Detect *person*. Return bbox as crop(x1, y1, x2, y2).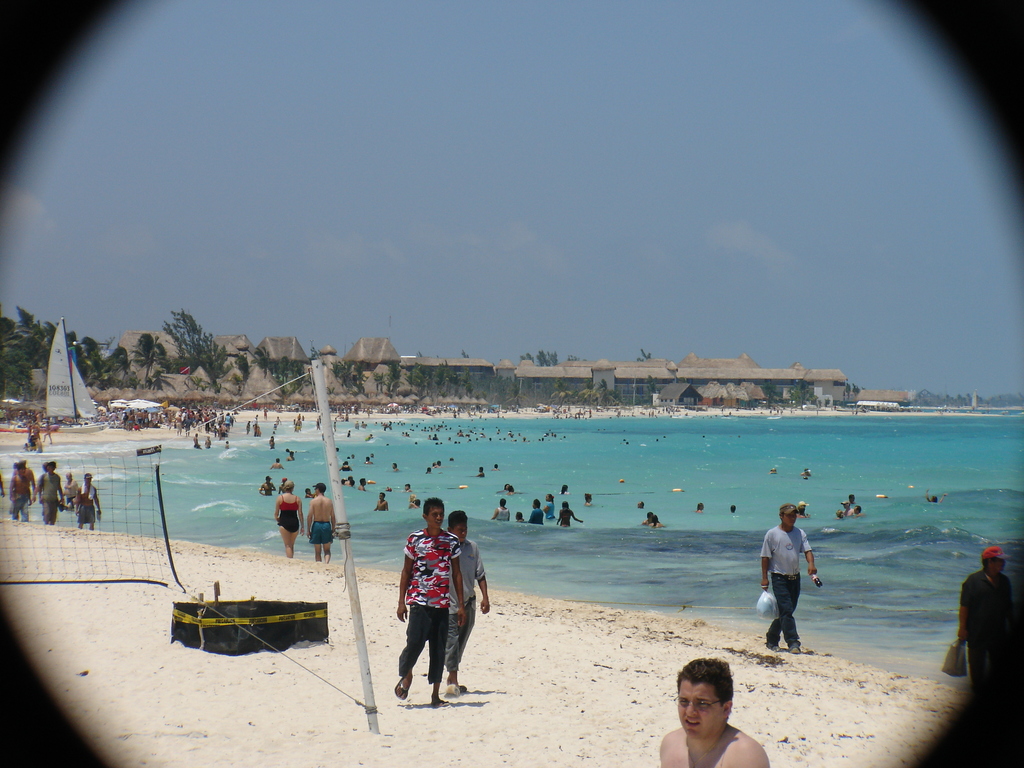
crop(183, 416, 192, 437).
